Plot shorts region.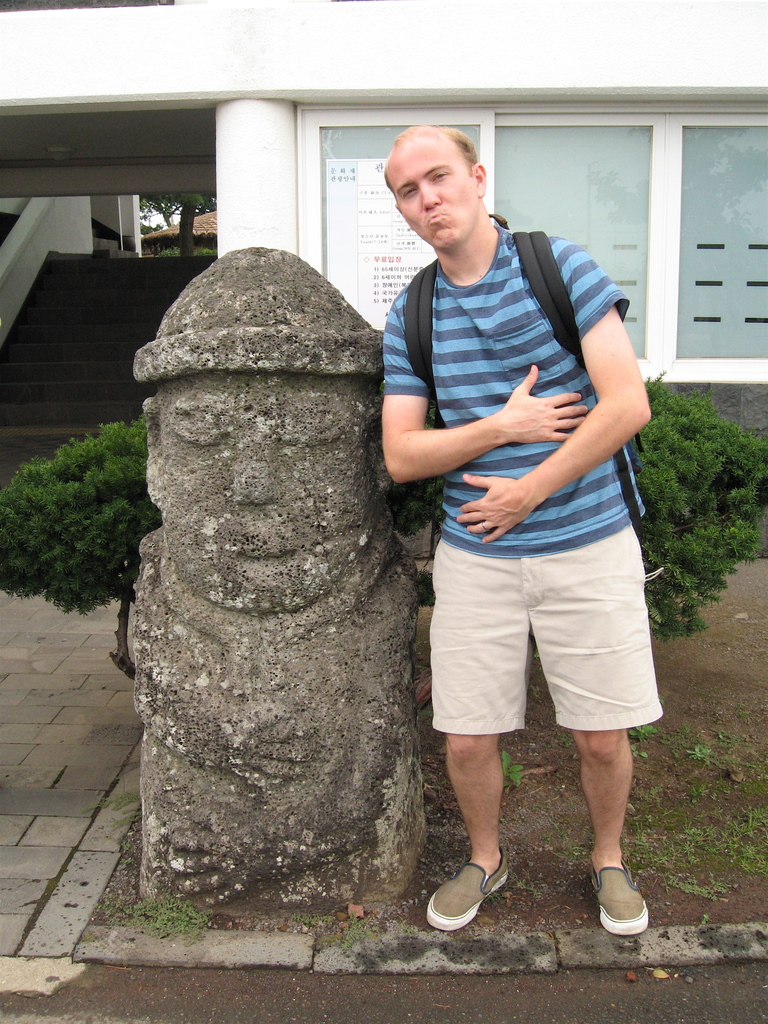
Plotted at x1=440 y1=566 x2=654 y2=735.
